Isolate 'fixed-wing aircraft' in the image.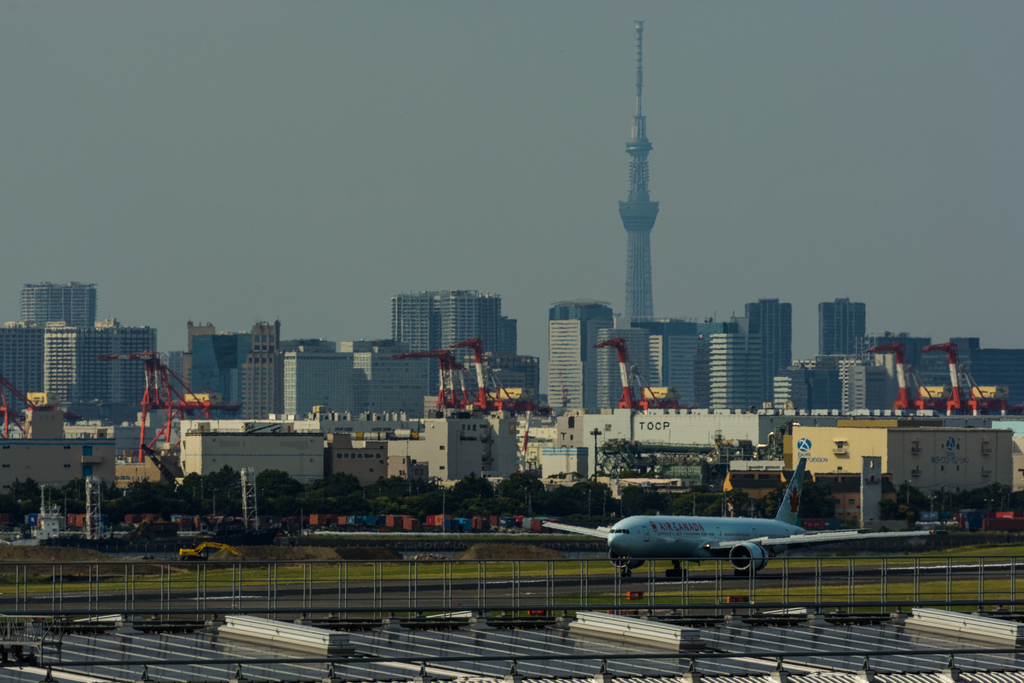
Isolated region: {"x1": 539, "y1": 459, "x2": 935, "y2": 578}.
